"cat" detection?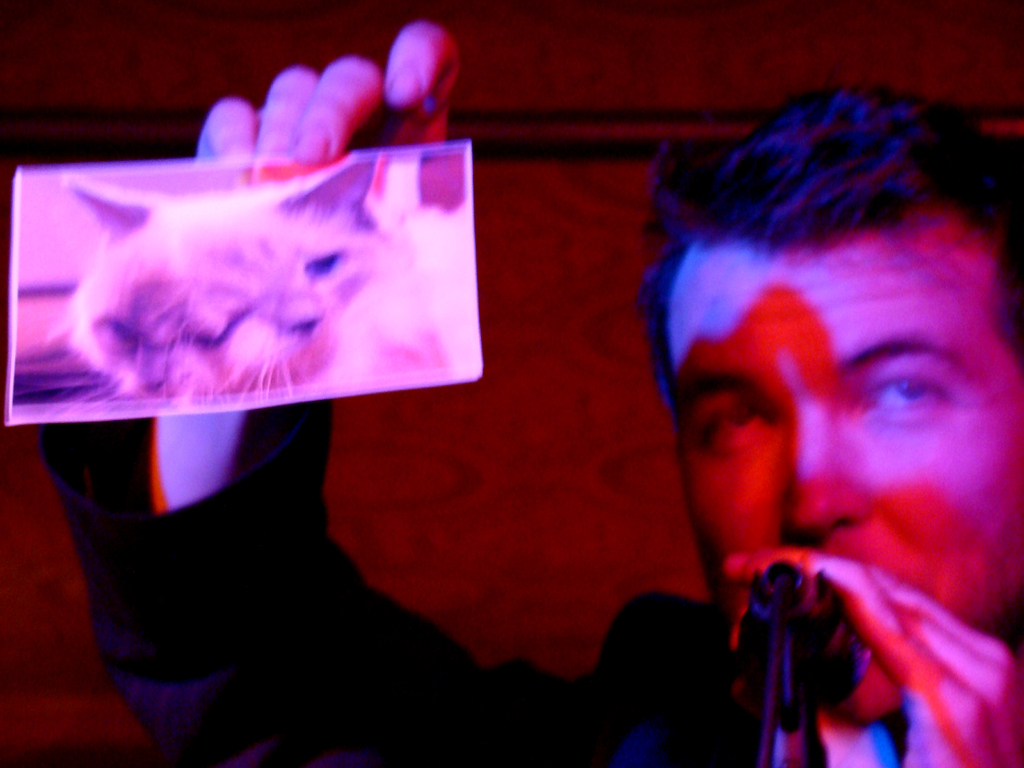
[left=247, top=145, right=388, bottom=388]
